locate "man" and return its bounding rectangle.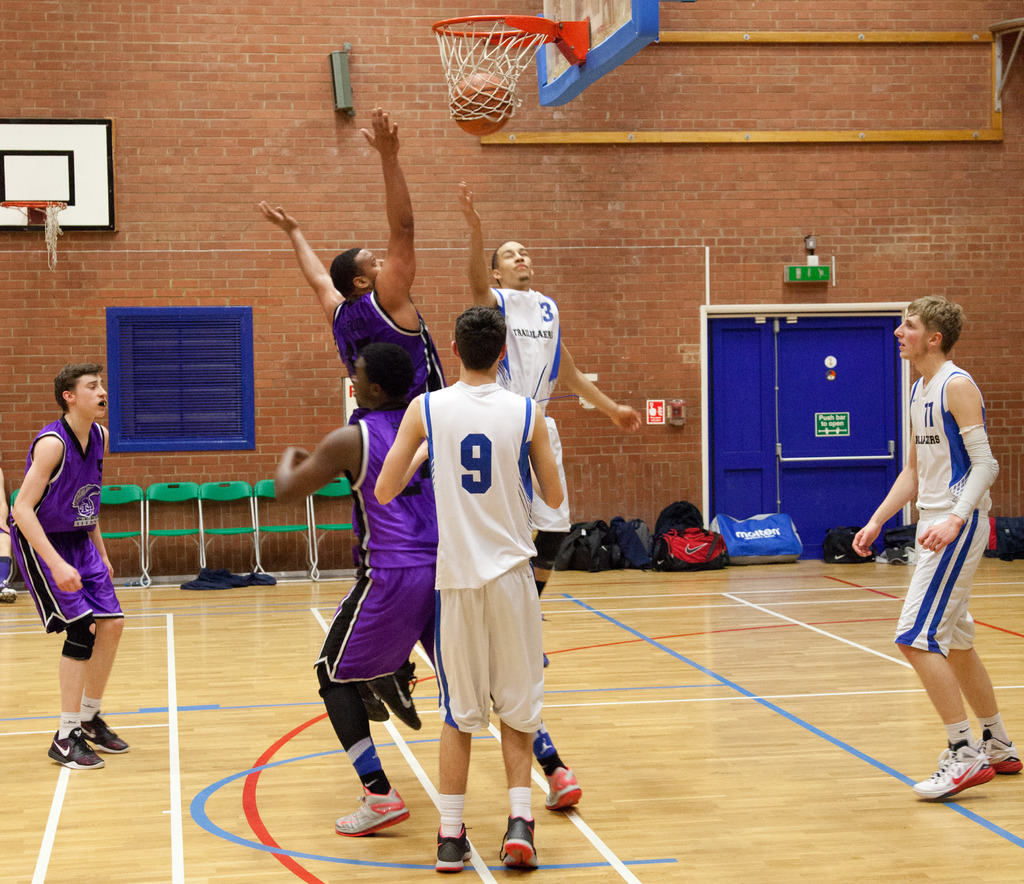
locate(869, 261, 1014, 799).
